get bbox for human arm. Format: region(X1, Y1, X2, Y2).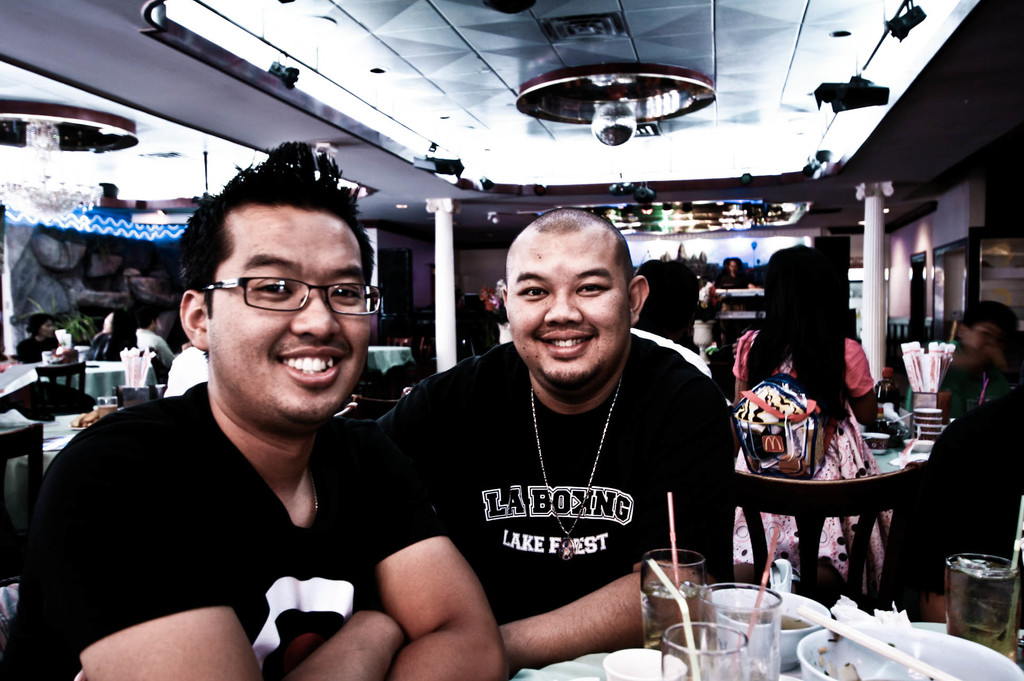
region(508, 369, 744, 667).
